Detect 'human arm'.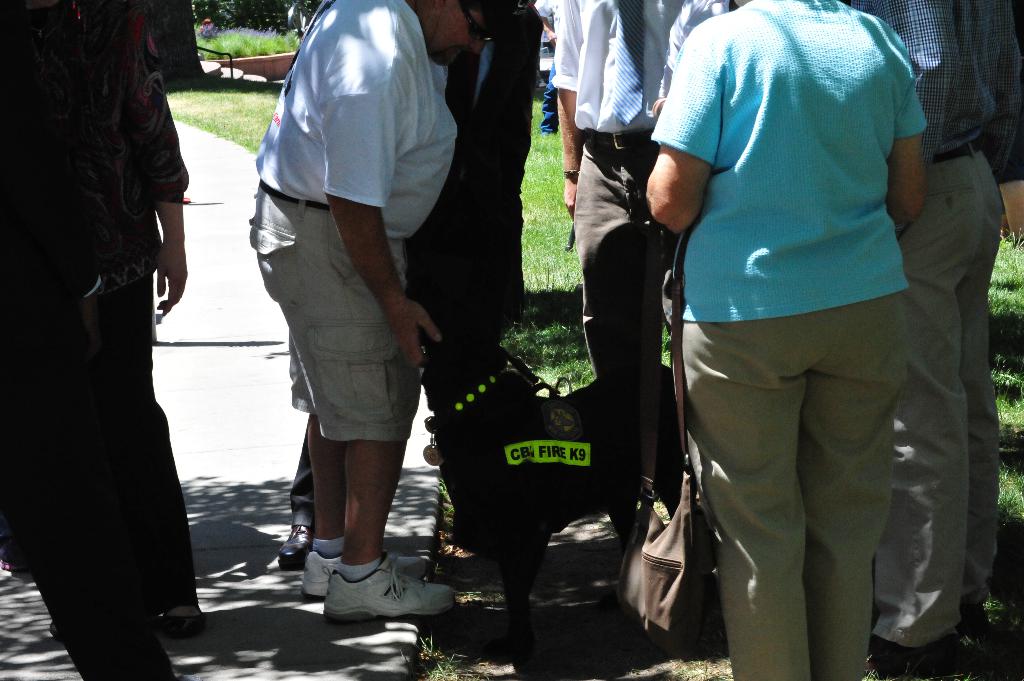
Detected at l=121, t=0, r=191, b=314.
